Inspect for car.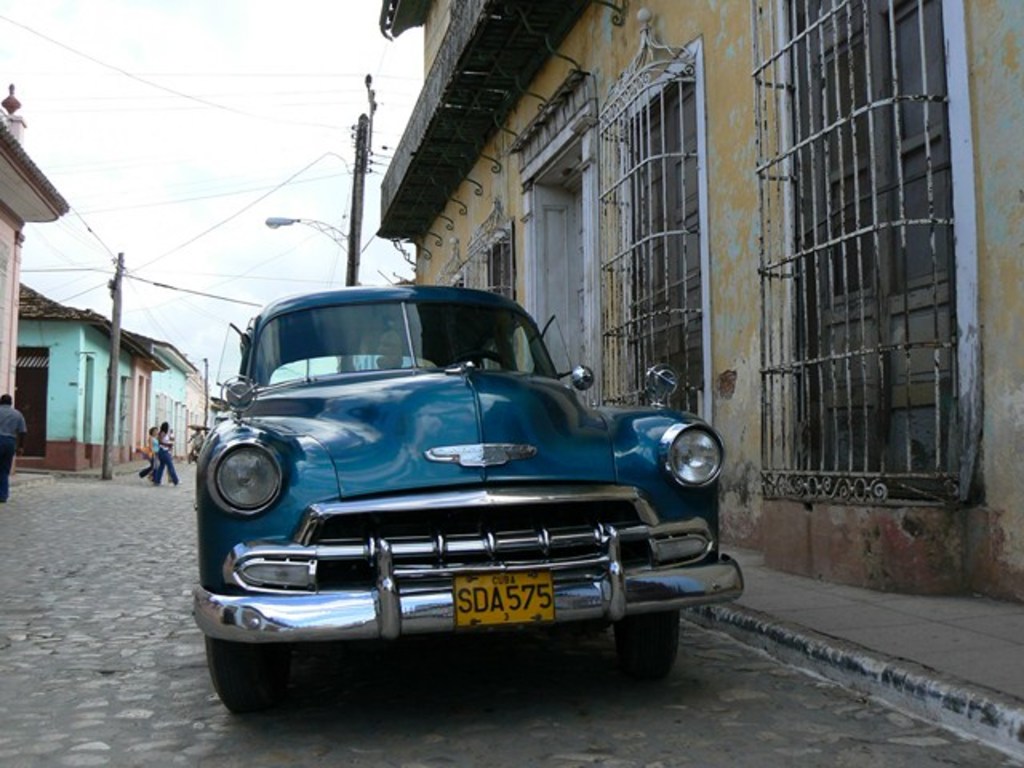
Inspection: (184, 283, 723, 712).
